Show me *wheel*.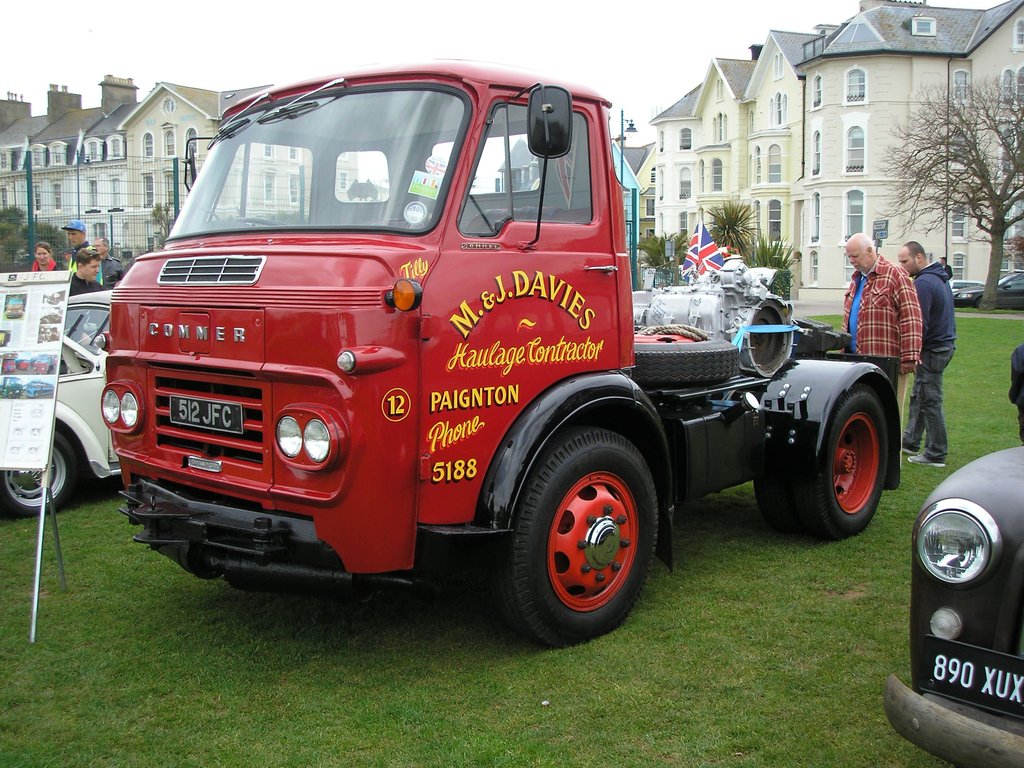
*wheel* is here: region(754, 389, 890, 545).
